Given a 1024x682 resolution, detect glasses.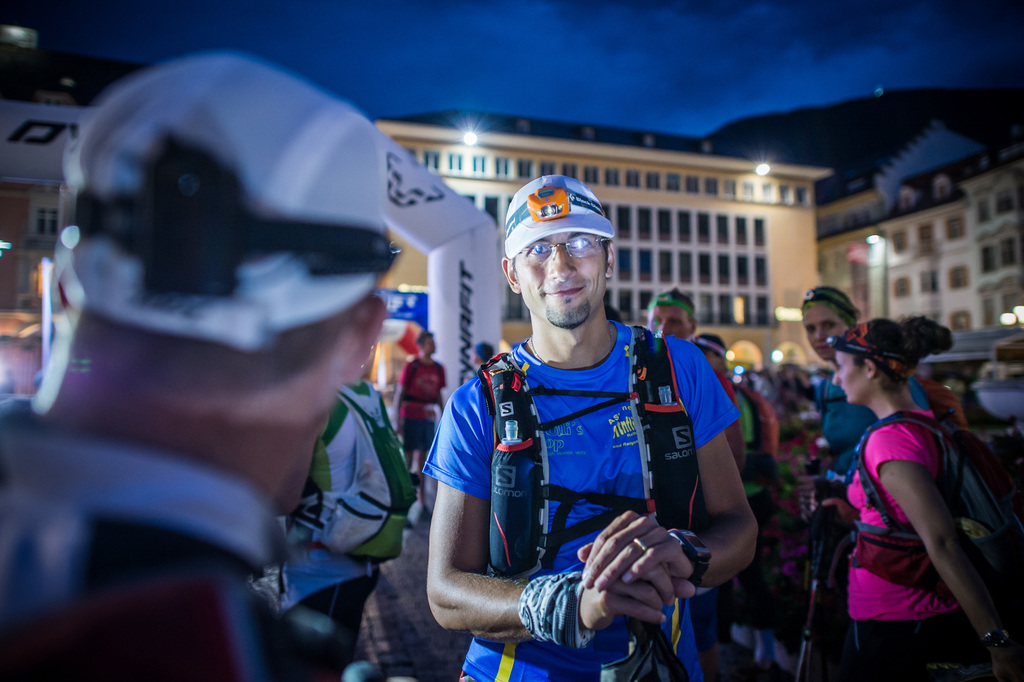
box(513, 233, 614, 264).
